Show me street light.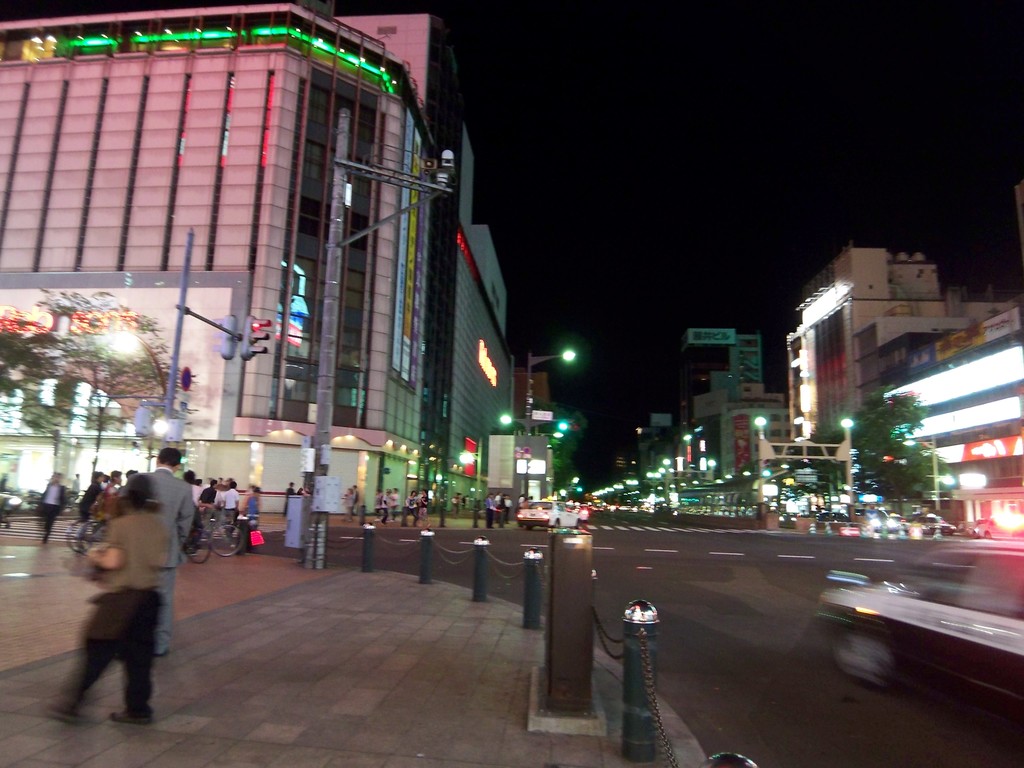
street light is here: {"left": 529, "top": 336, "right": 583, "bottom": 502}.
